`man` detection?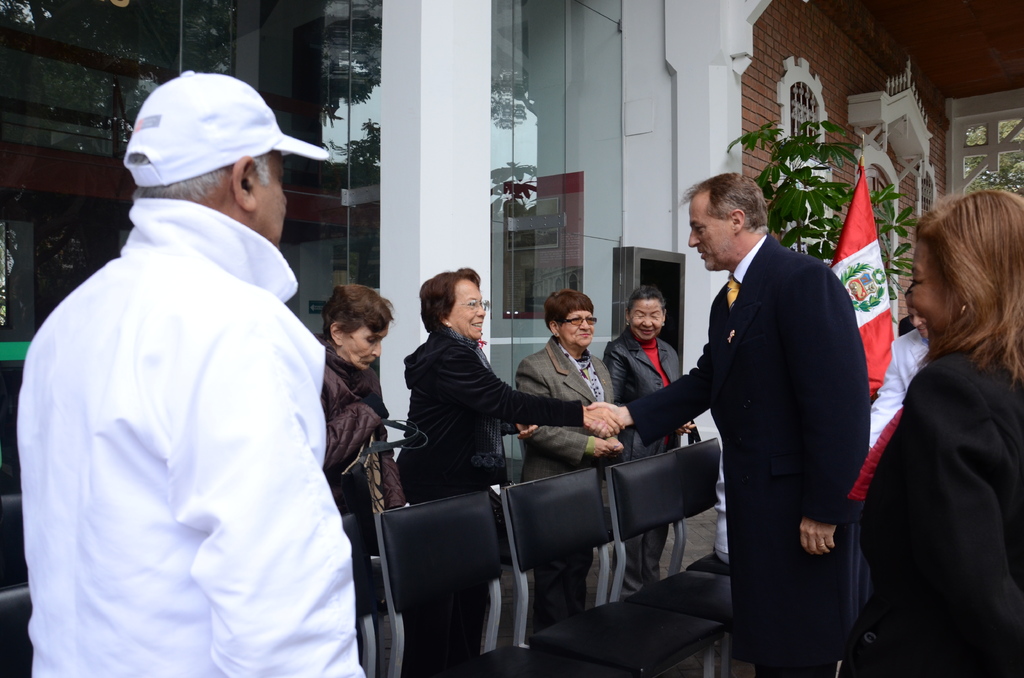
[x1=24, y1=49, x2=388, y2=677]
